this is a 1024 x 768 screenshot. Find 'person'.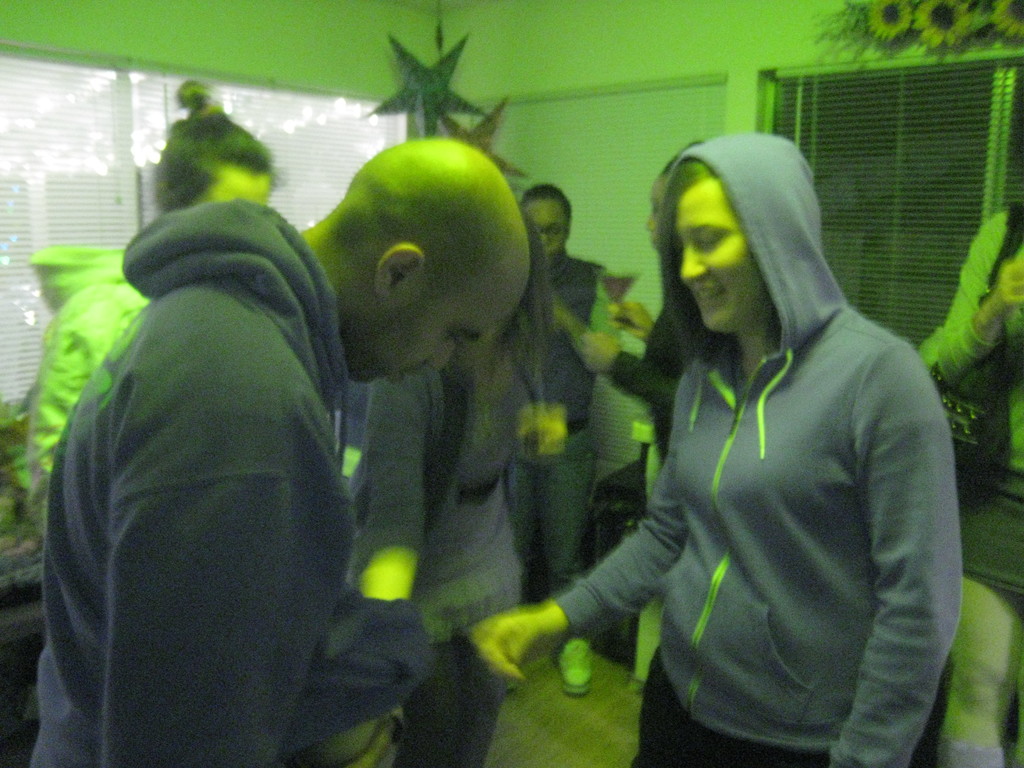
Bounding box: (x1=28, y1=135, x2=532, y2=767).
